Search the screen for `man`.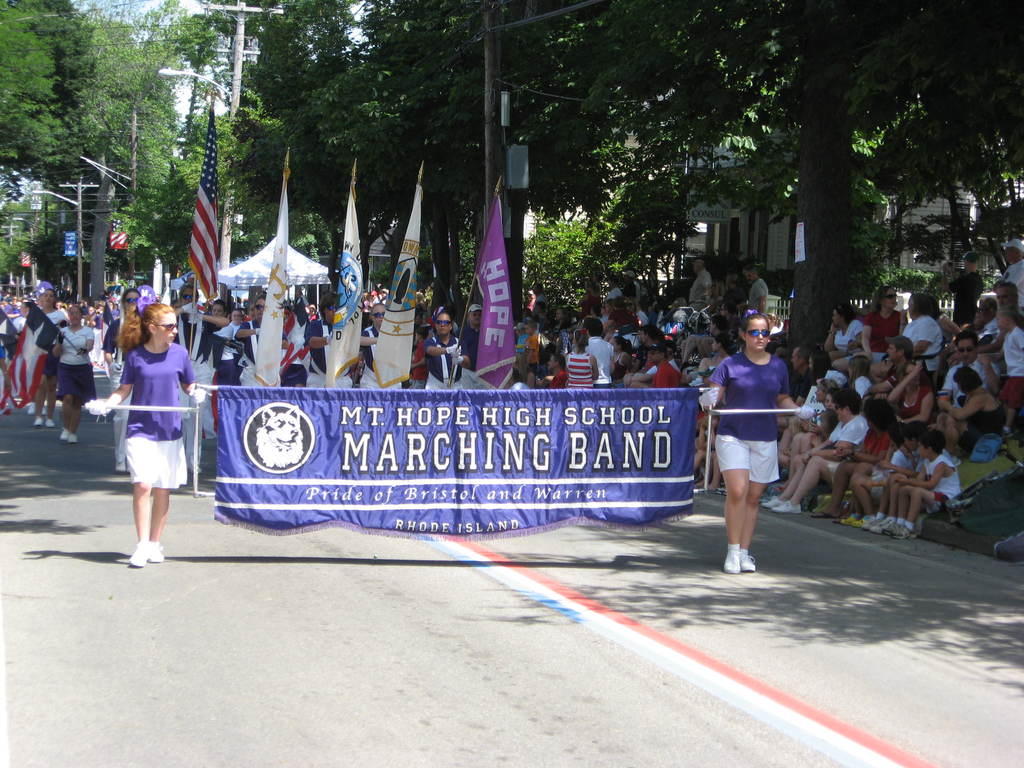
Found at box(623, 271, 643, 303).
